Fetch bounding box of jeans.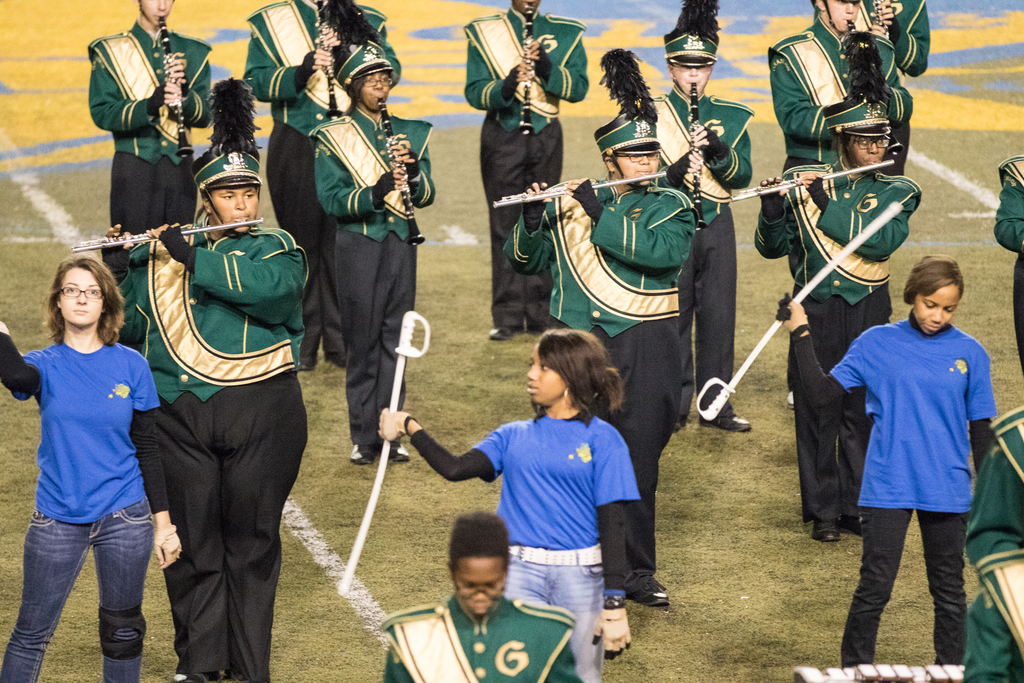
Bbox: locate(14, 514, 145, 676).
